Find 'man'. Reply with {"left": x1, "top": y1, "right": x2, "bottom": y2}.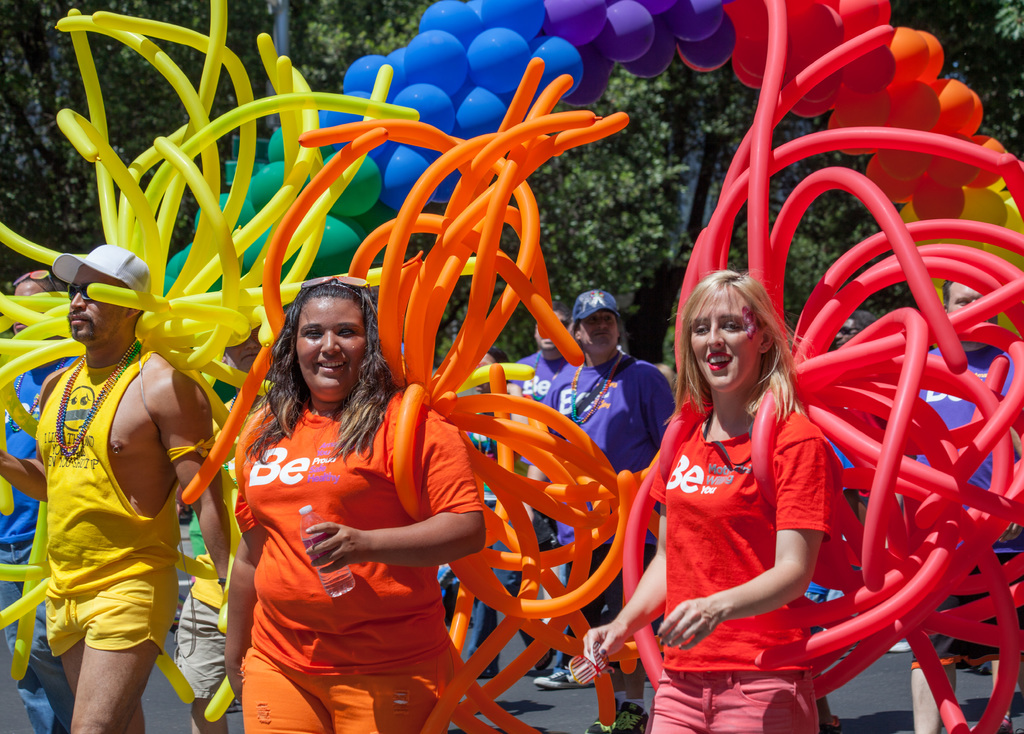
{"left": 516, "top": 303, "right": 571, "bottom": 688}.
